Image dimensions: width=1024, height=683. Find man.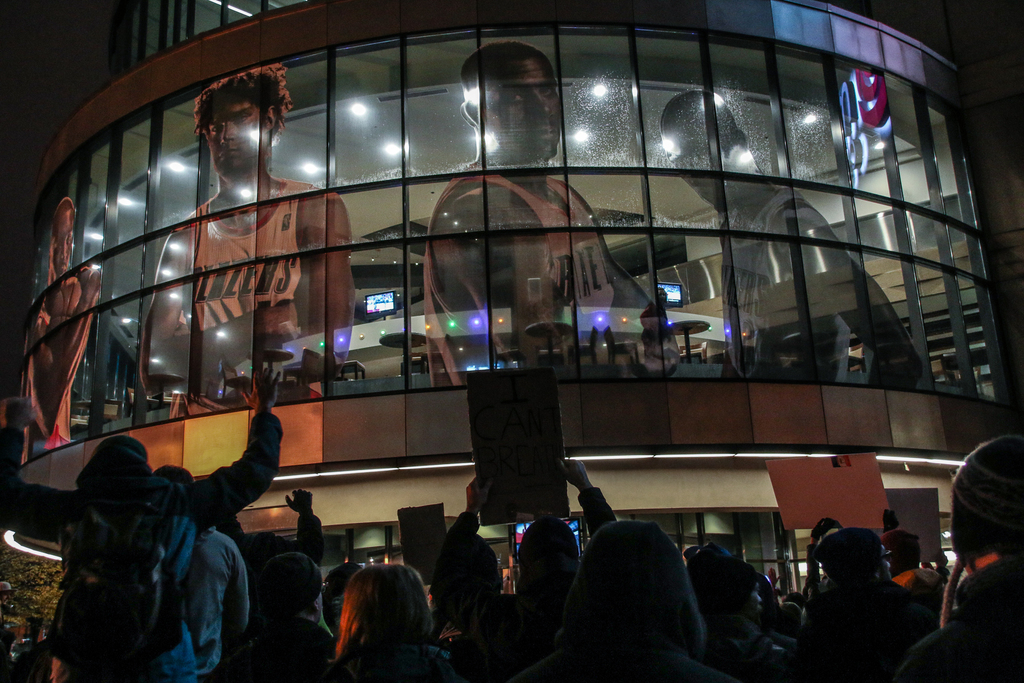
20,383,287,678.
